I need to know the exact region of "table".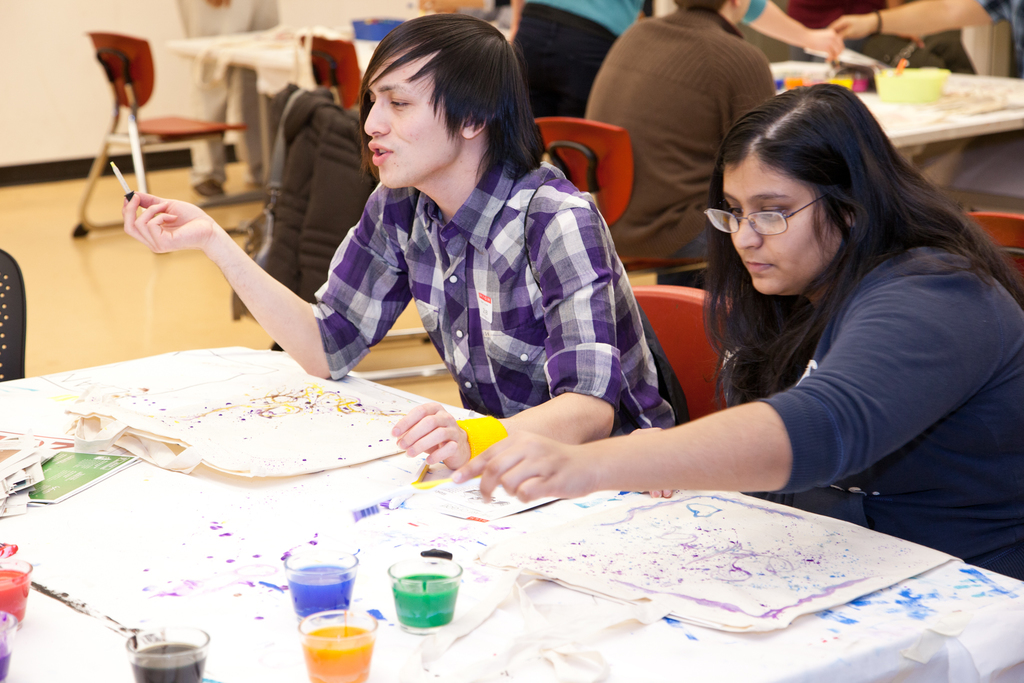
Region: 772, 62, 1023, 168.
